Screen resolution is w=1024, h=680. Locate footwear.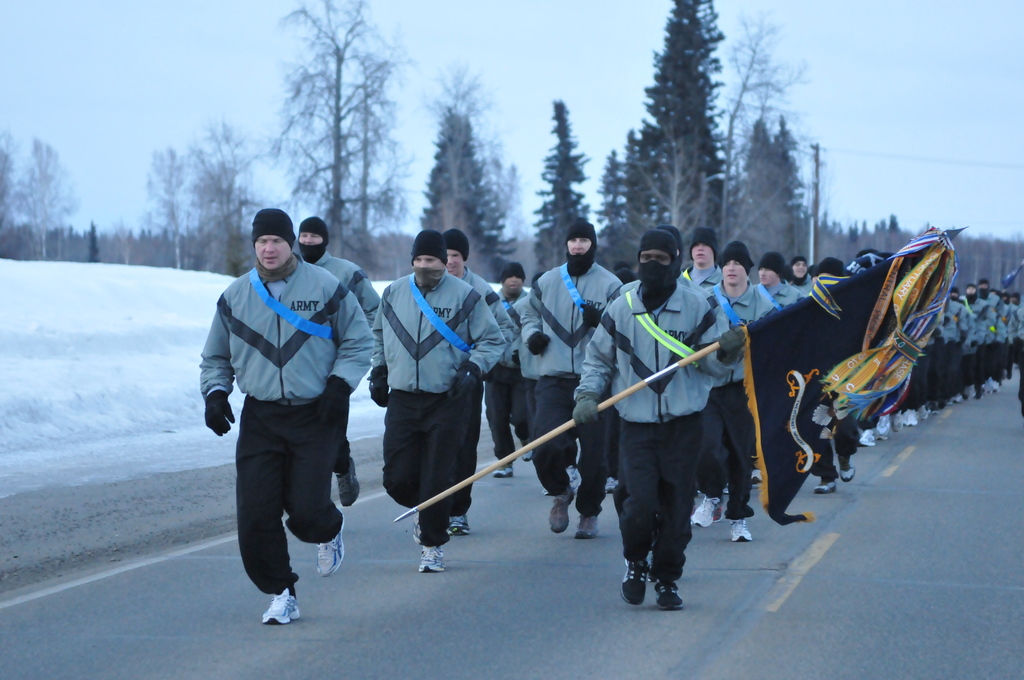
(left=892, top=409, right=904, bottom=434).
